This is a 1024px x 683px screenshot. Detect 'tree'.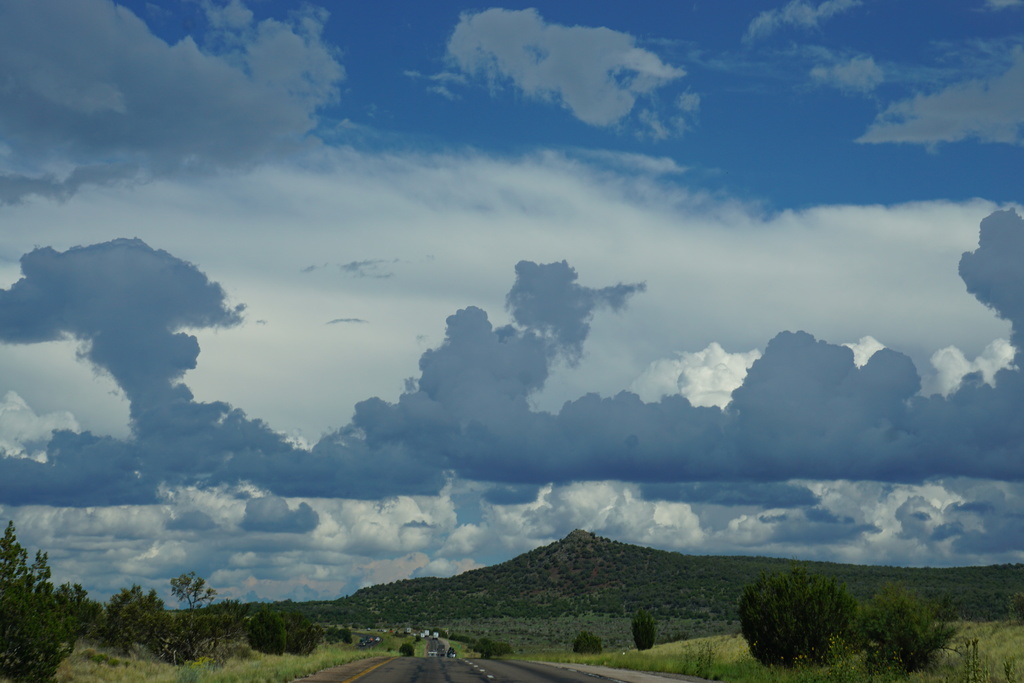
select_region(0, 521, 86, 682).
